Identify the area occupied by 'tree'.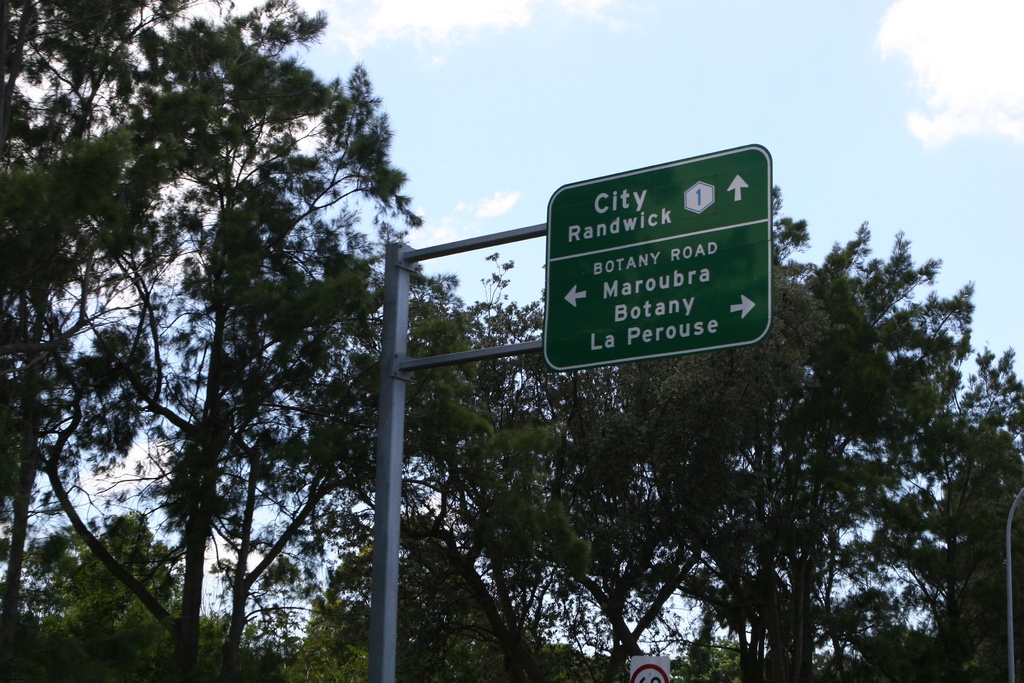
Area: 429 176 1023 682.
